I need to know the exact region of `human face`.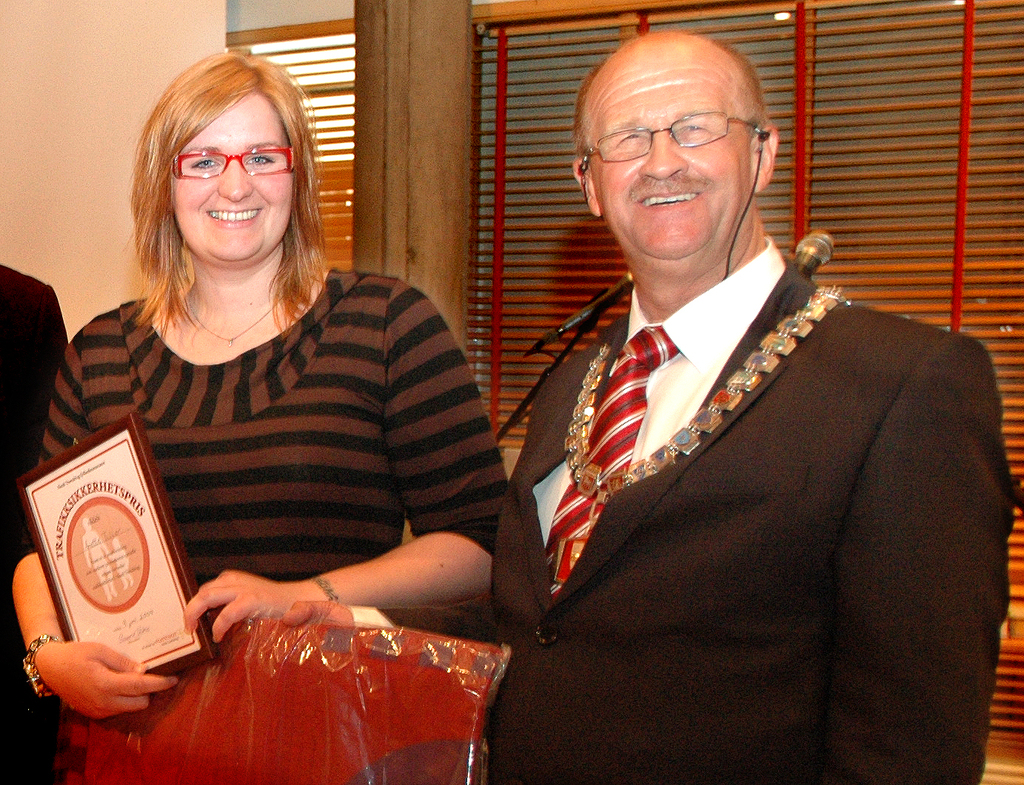
Region: box(175, 95, 295, 262).
